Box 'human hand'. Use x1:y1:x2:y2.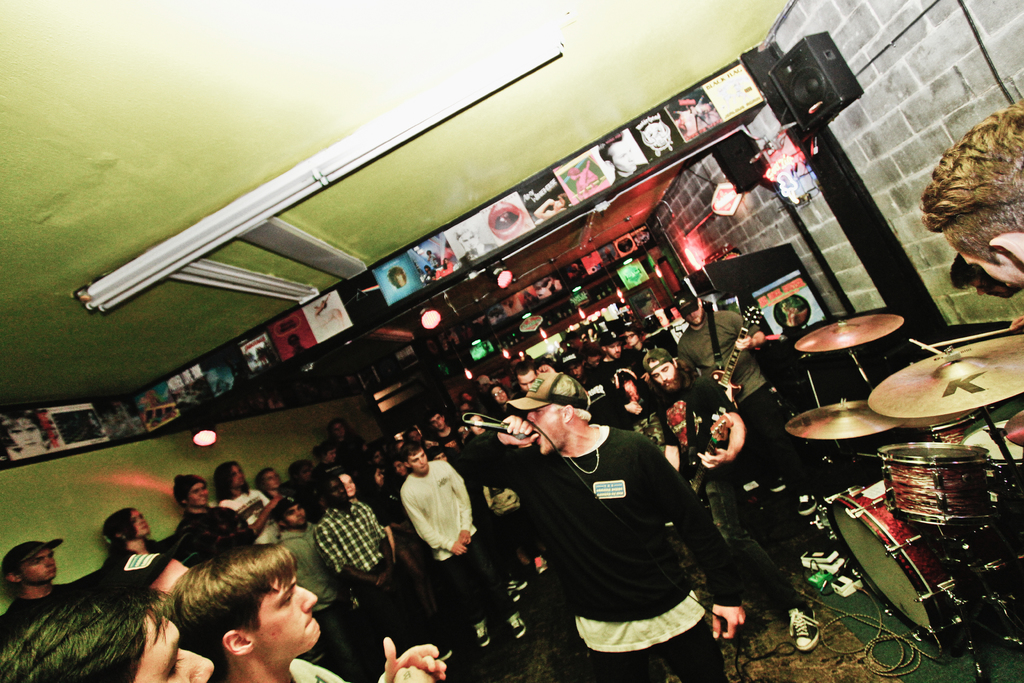
696:446:731:469.
